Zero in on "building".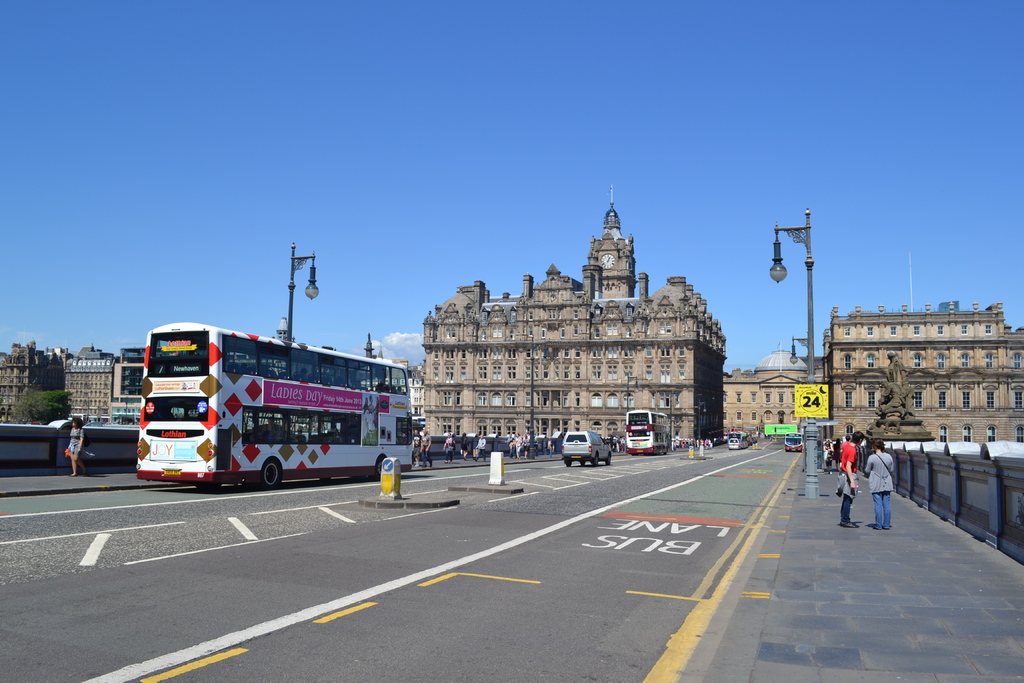
Zeroed in: [424, 201, 730, 445].
